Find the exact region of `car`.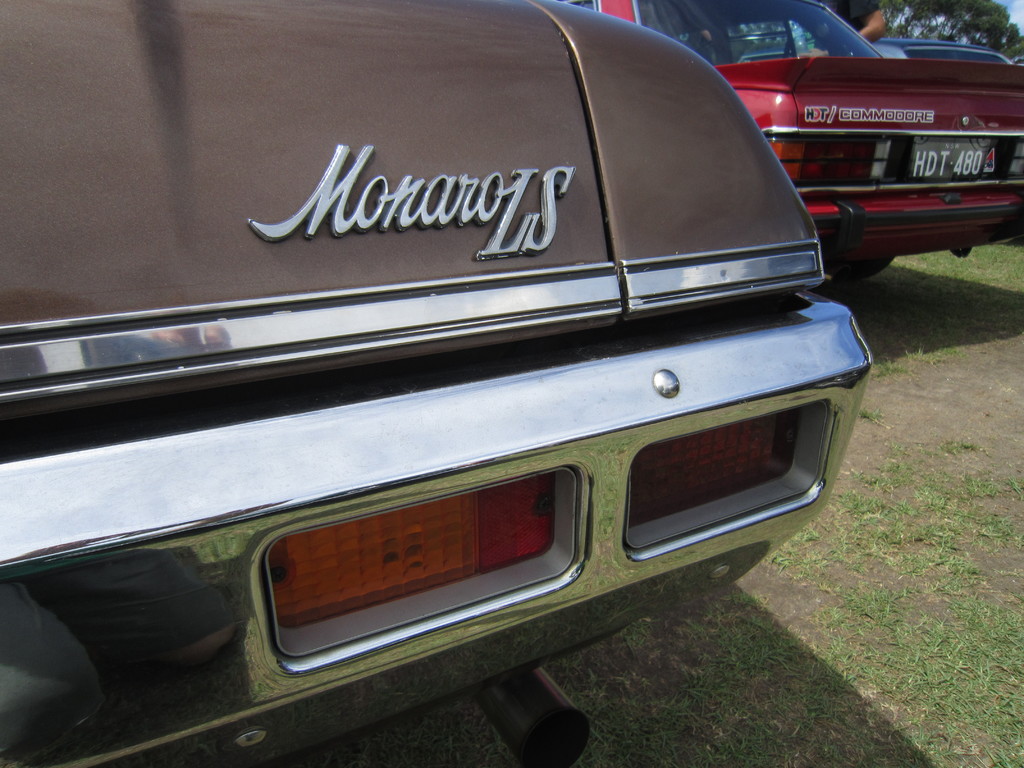
Exact region: [left=571, top=0, right=1023, bottom=284].
